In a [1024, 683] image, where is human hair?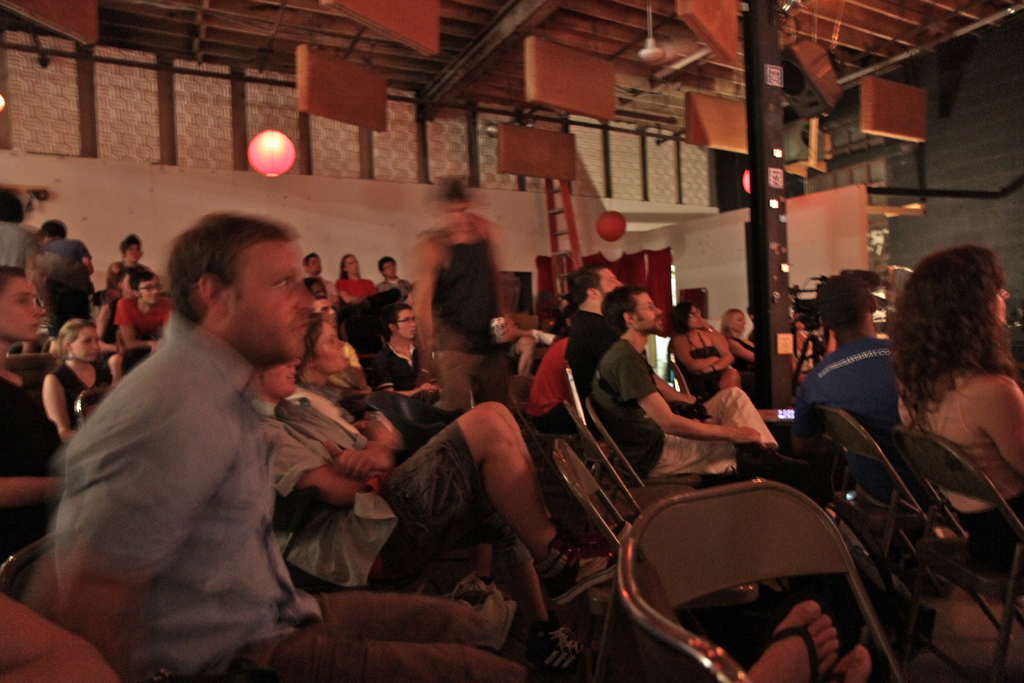
[719,310,740,339].
